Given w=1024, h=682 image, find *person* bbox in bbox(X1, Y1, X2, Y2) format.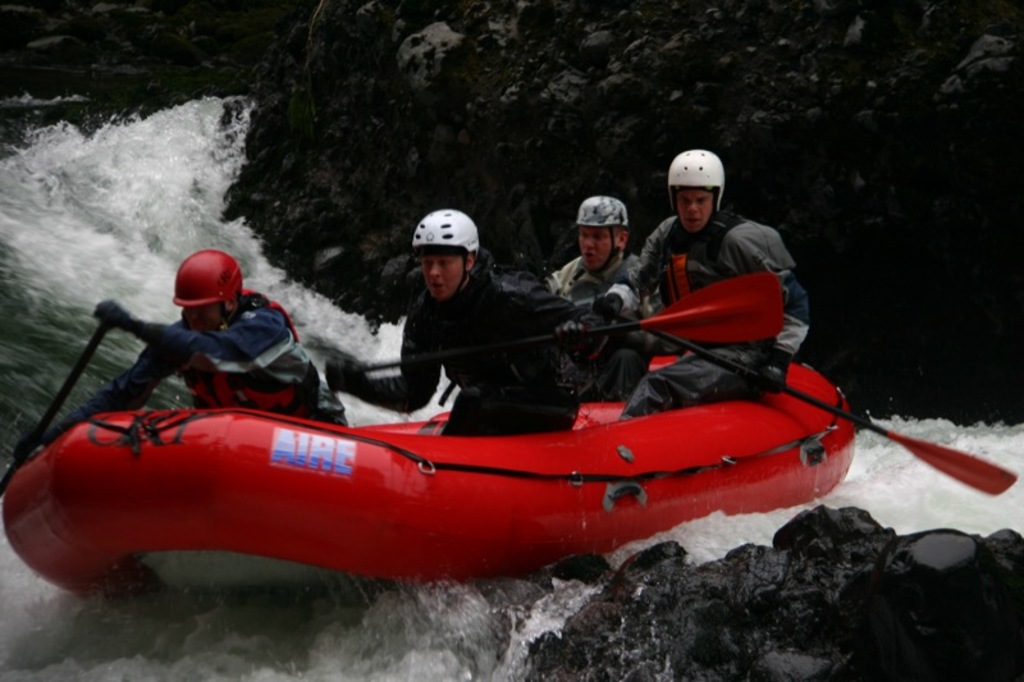
bbox(33, 243, 334, 456).
